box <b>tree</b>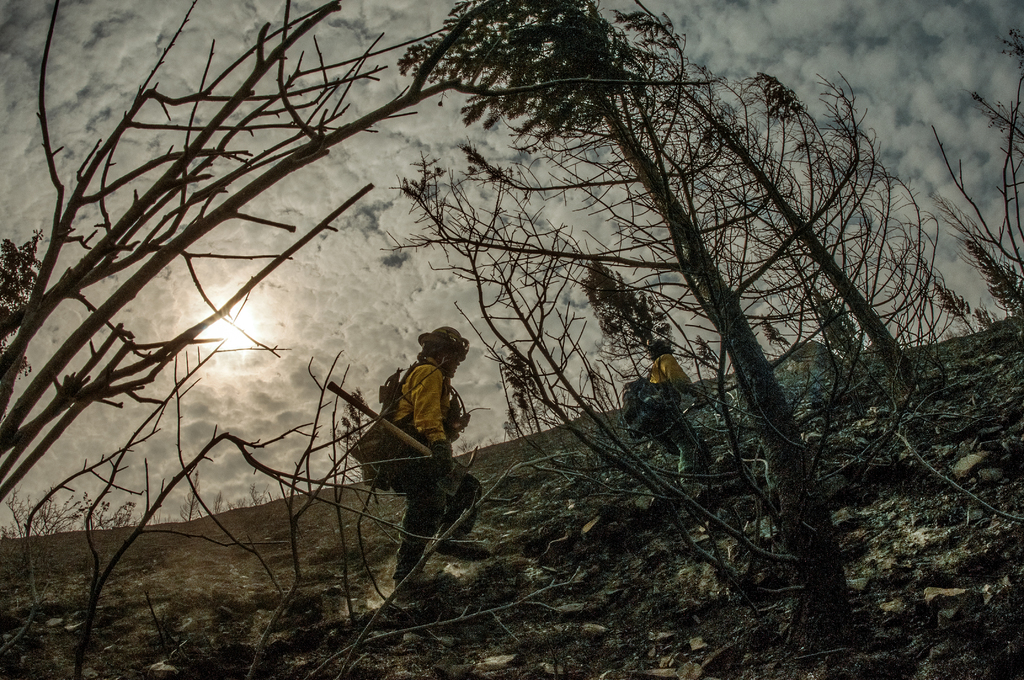
[x1=935, y1=284, x2=978, y2=334]
